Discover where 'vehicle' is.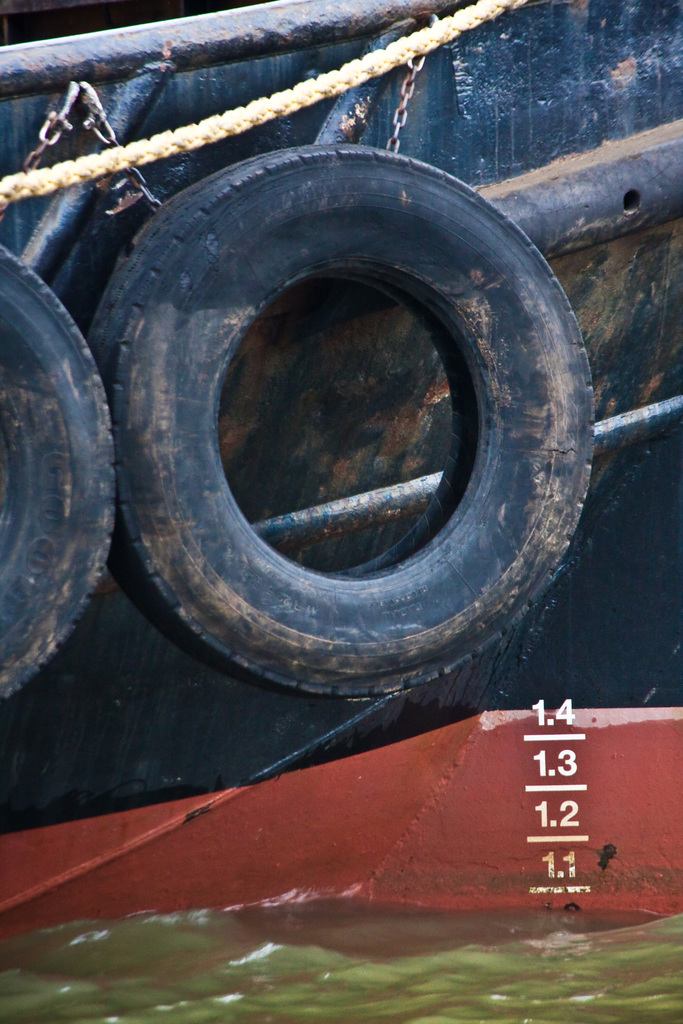
Discovered at x1=32, y1=42, x2=644, y2=910.
